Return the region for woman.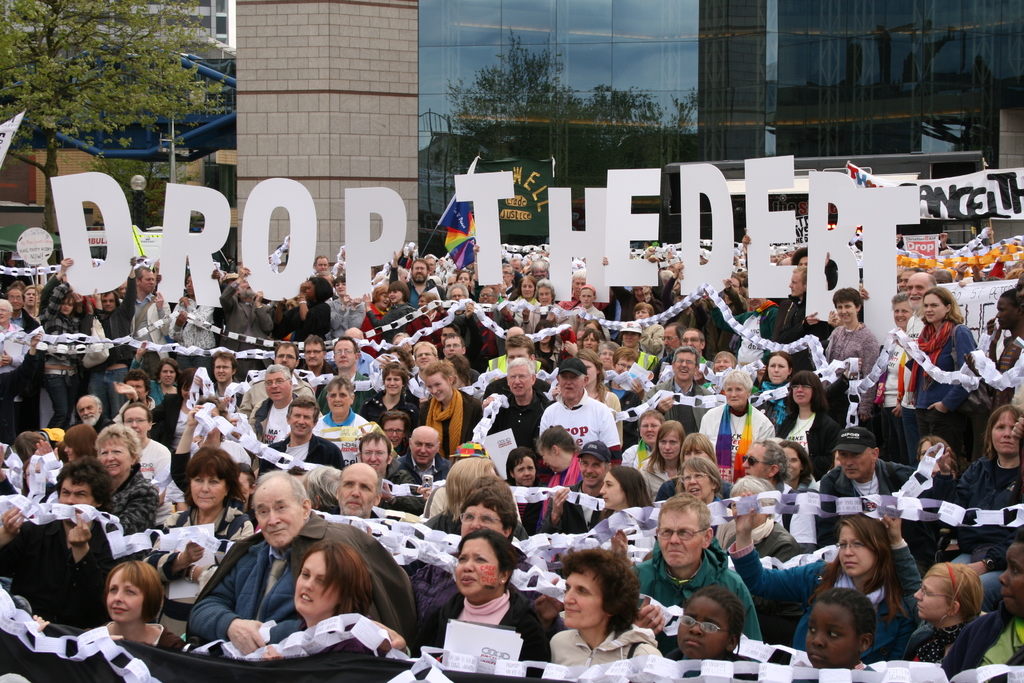
(821, 288, 883, 437).
